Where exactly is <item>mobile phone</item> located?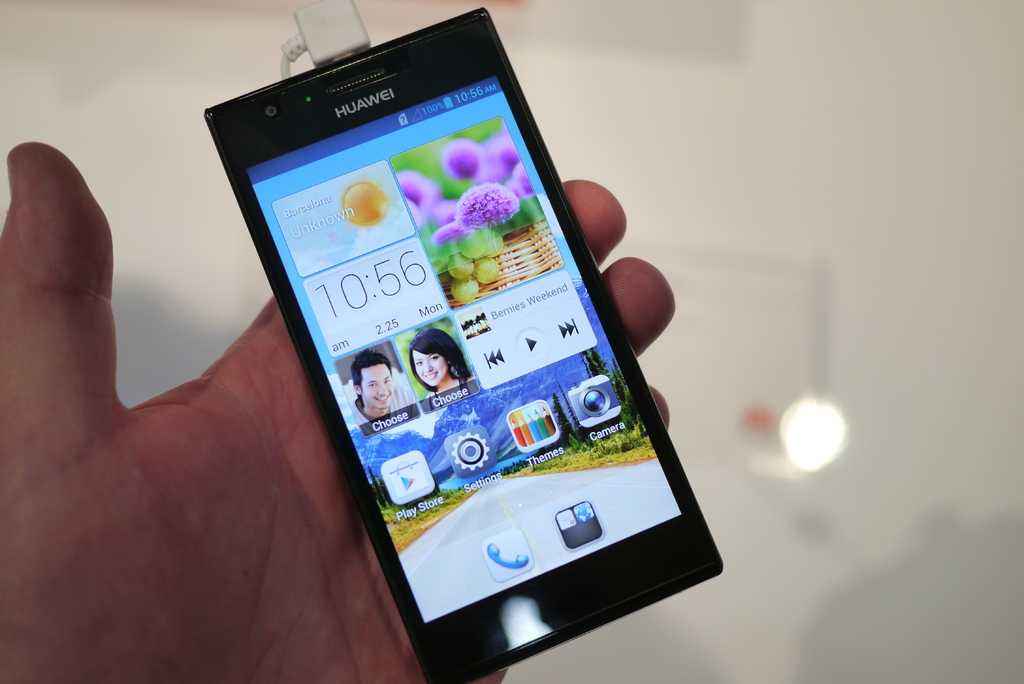
Its bounding box is 194/0/709/672.
